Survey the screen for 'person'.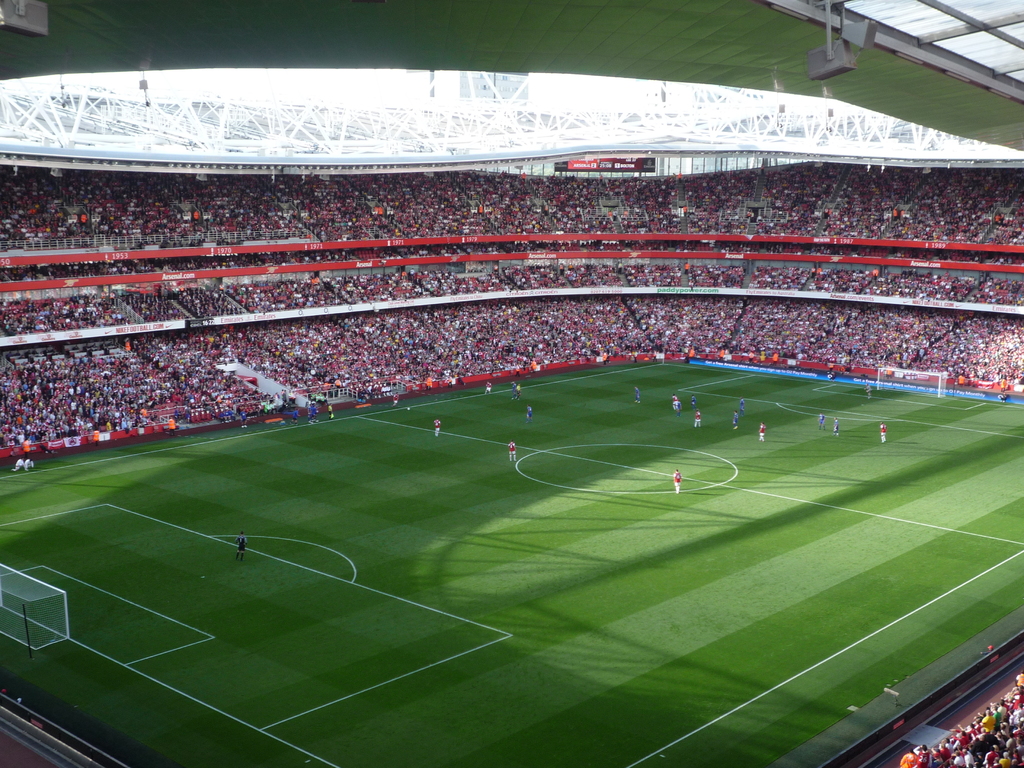
Survey found: l=754, t=420, r=764, b=444.
